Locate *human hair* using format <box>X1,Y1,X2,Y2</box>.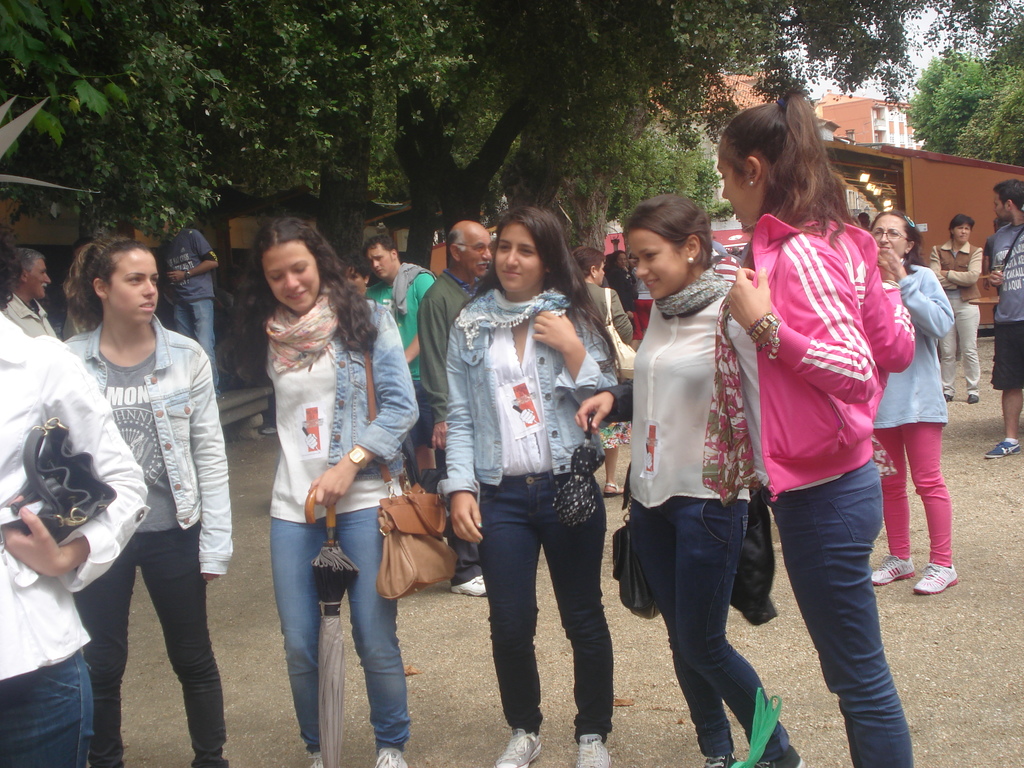
<box>67,236,136,333</box>.
